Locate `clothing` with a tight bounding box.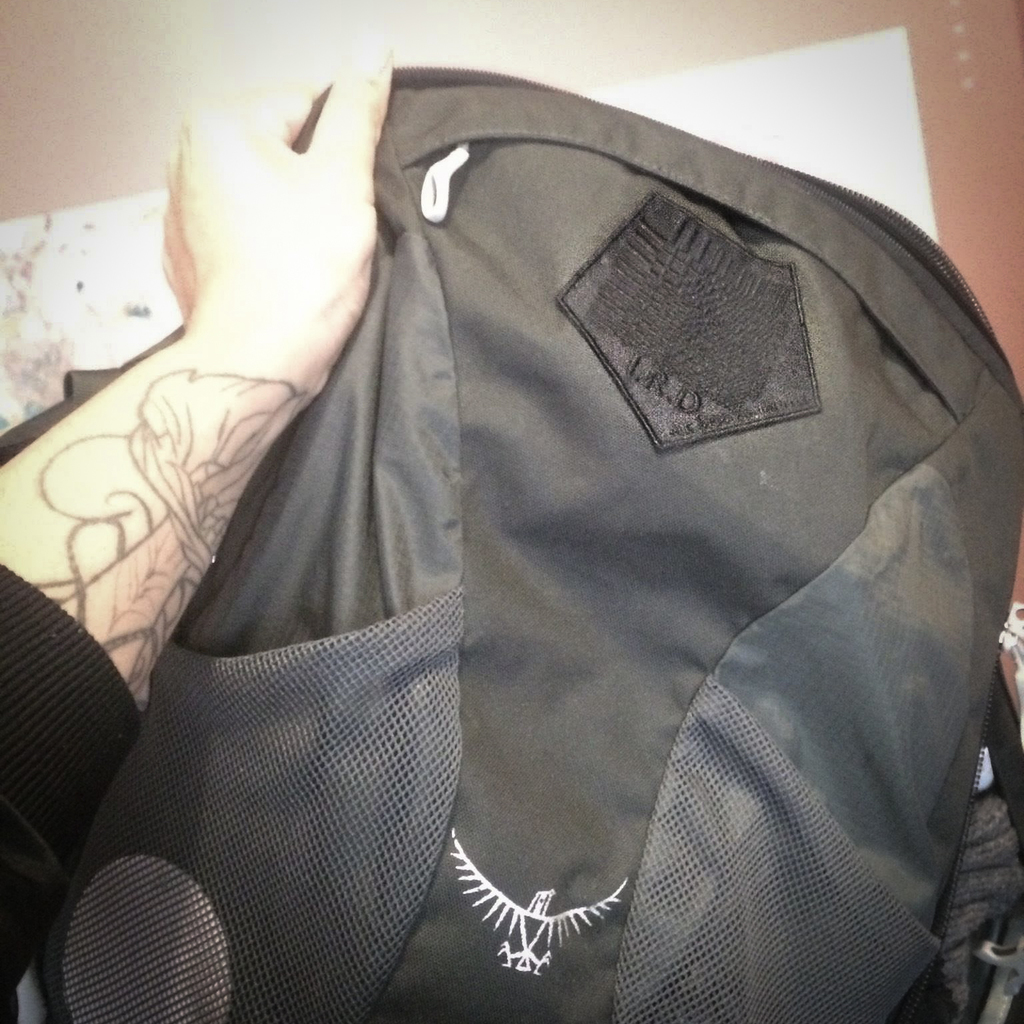
box(0, 565, 141, 1023).
